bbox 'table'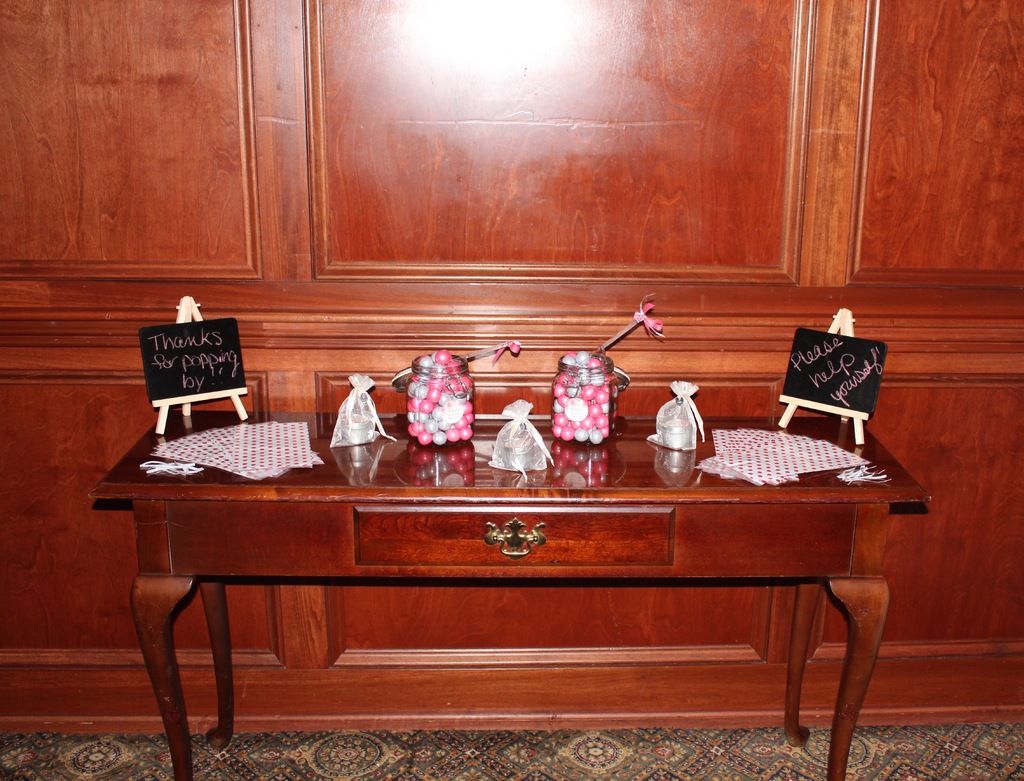
<bbox>38, 445, 903, 766</bbox>
